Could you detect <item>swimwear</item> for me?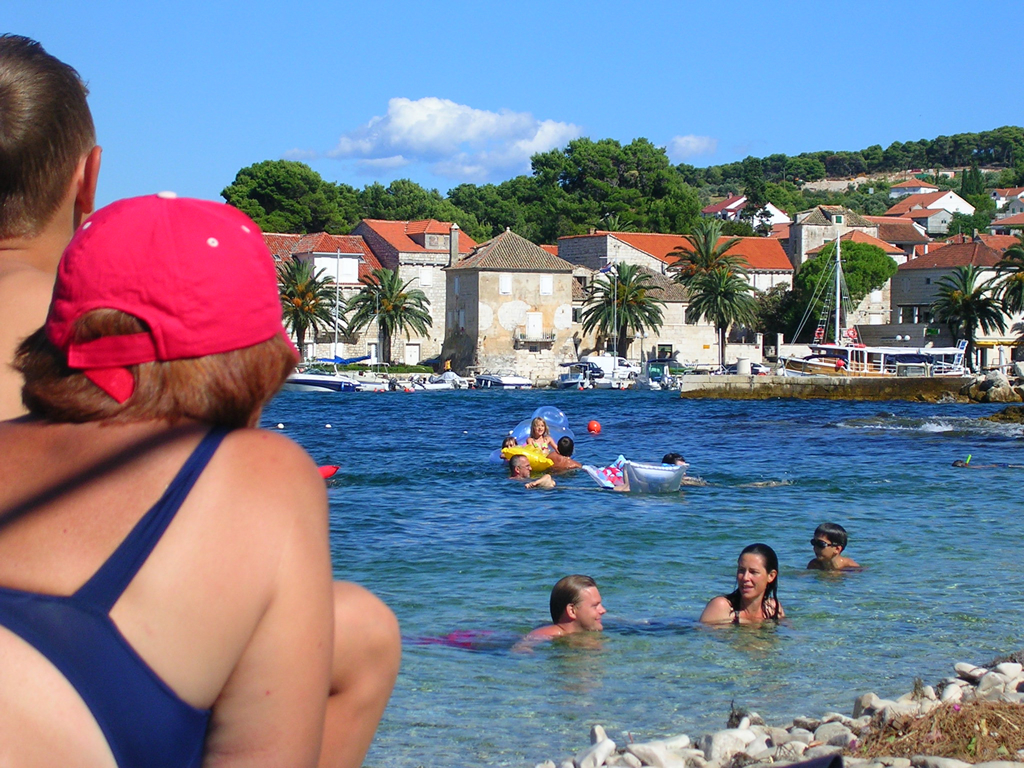
Detection result: rect(715, 591, 749, 628).
